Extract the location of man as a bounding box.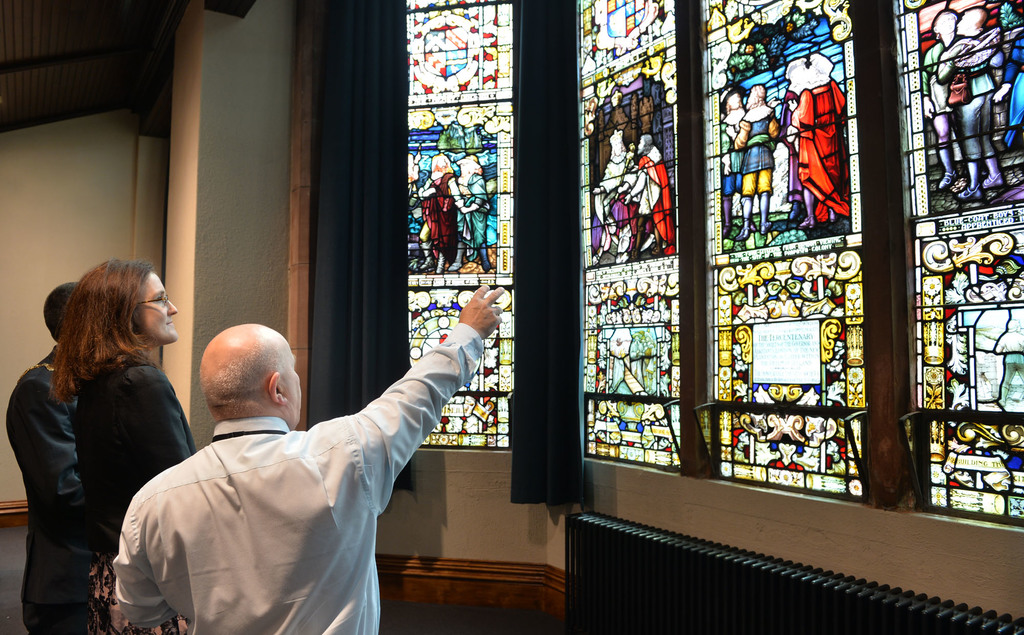
[90, 297, 492, 626].
